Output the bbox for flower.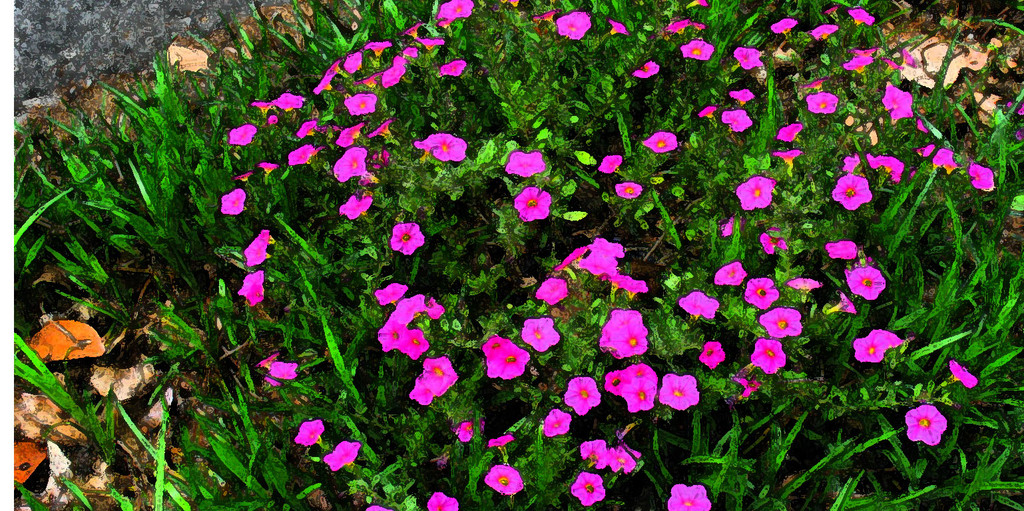
864/151/902/185.
